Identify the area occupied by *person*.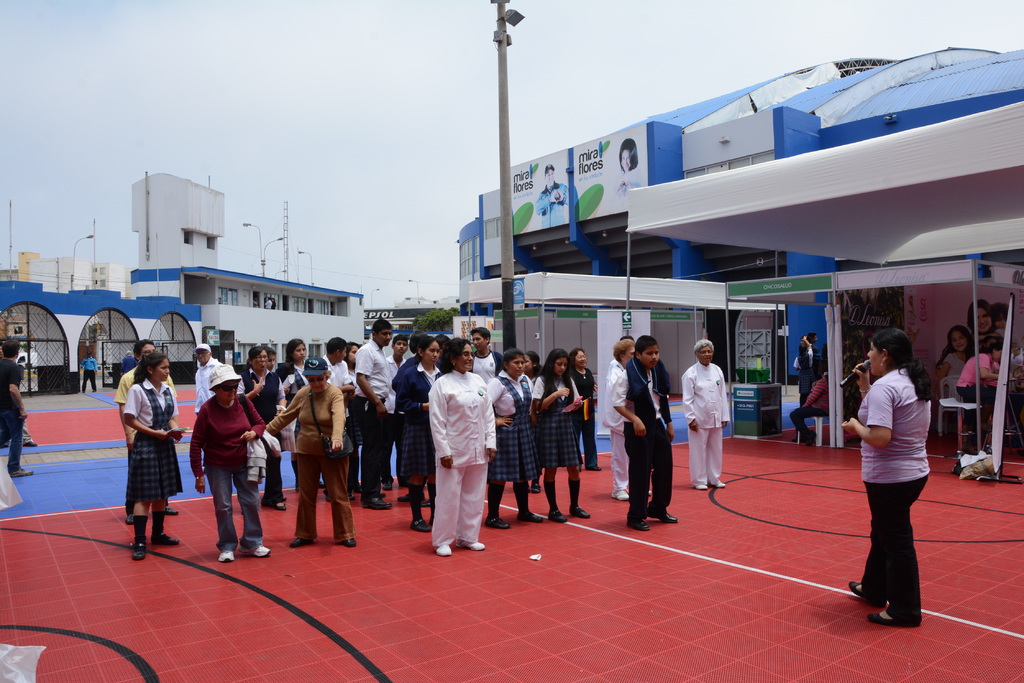
Area: [left=945, top=328, right=976, bottom=382].
